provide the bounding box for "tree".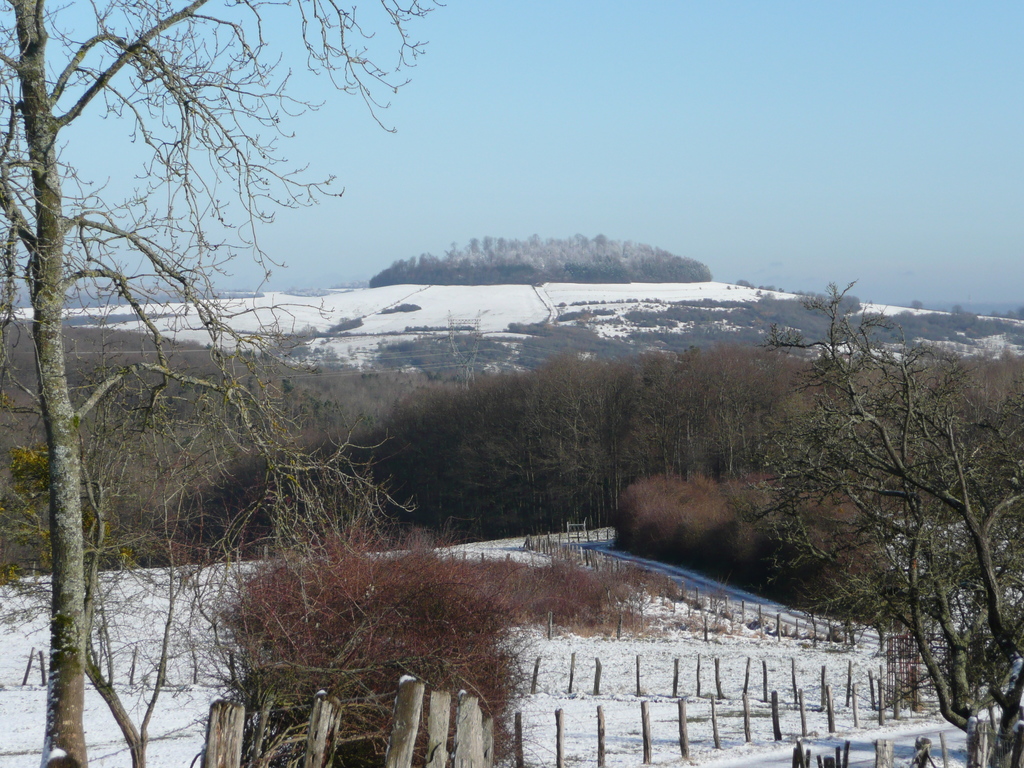
[x1=374, y1=332, x2=1023, y2=575].
